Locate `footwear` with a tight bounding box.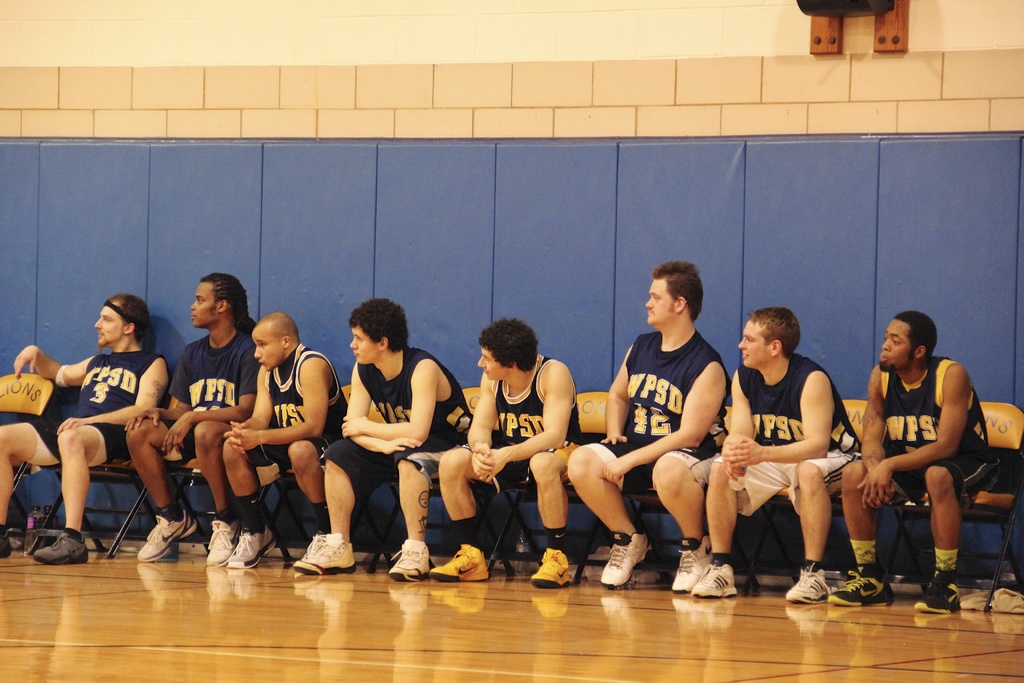
box=[228, 527, 276, 571].
